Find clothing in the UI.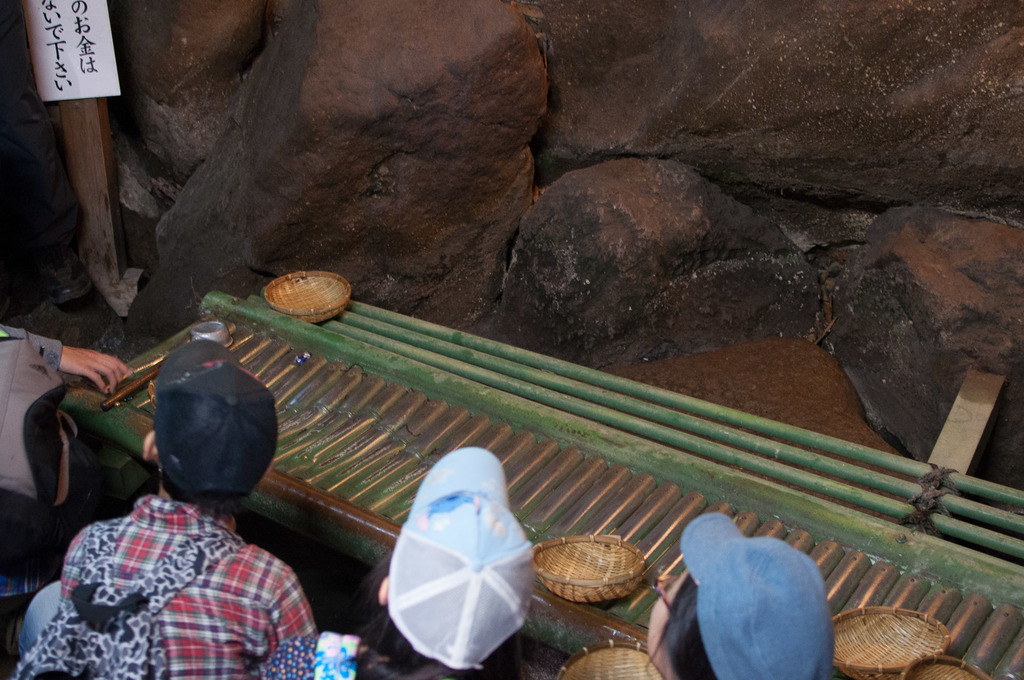
UI element at detection(44, 462, 321, 675).
